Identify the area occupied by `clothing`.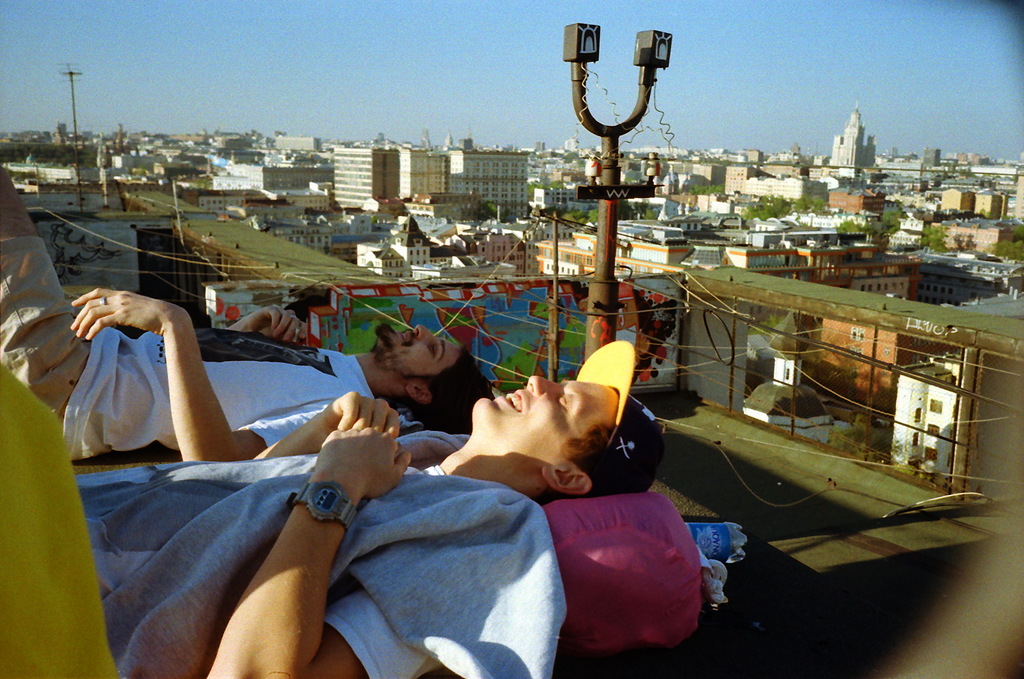
Area: l=0, t=164, r=412, b=442.
